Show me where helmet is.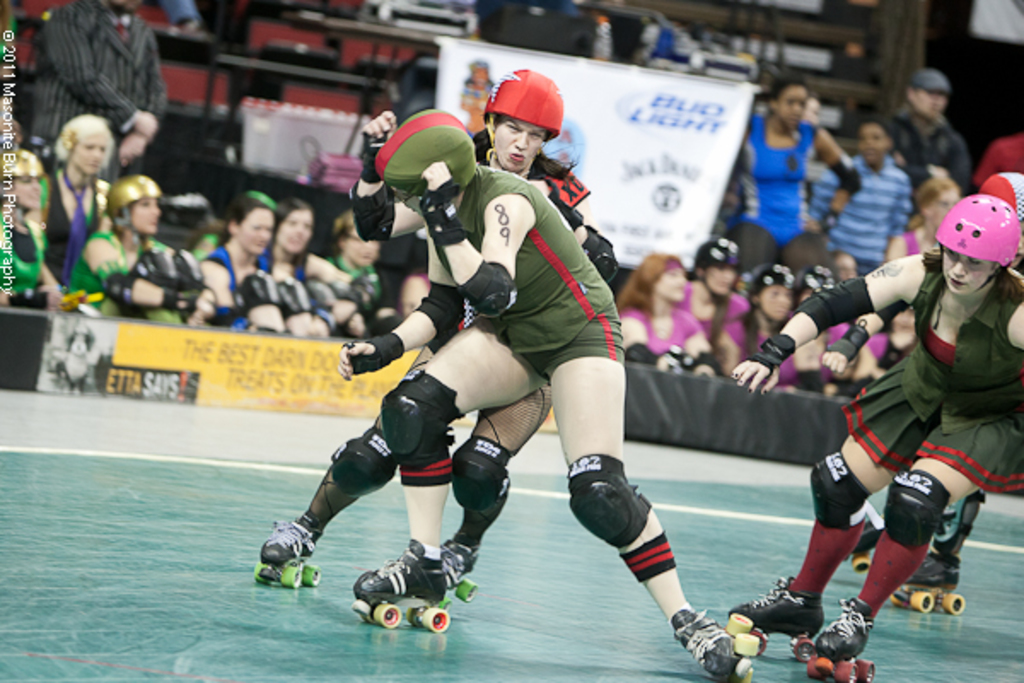
helmet is at rect(355, 101, 490, 213).
